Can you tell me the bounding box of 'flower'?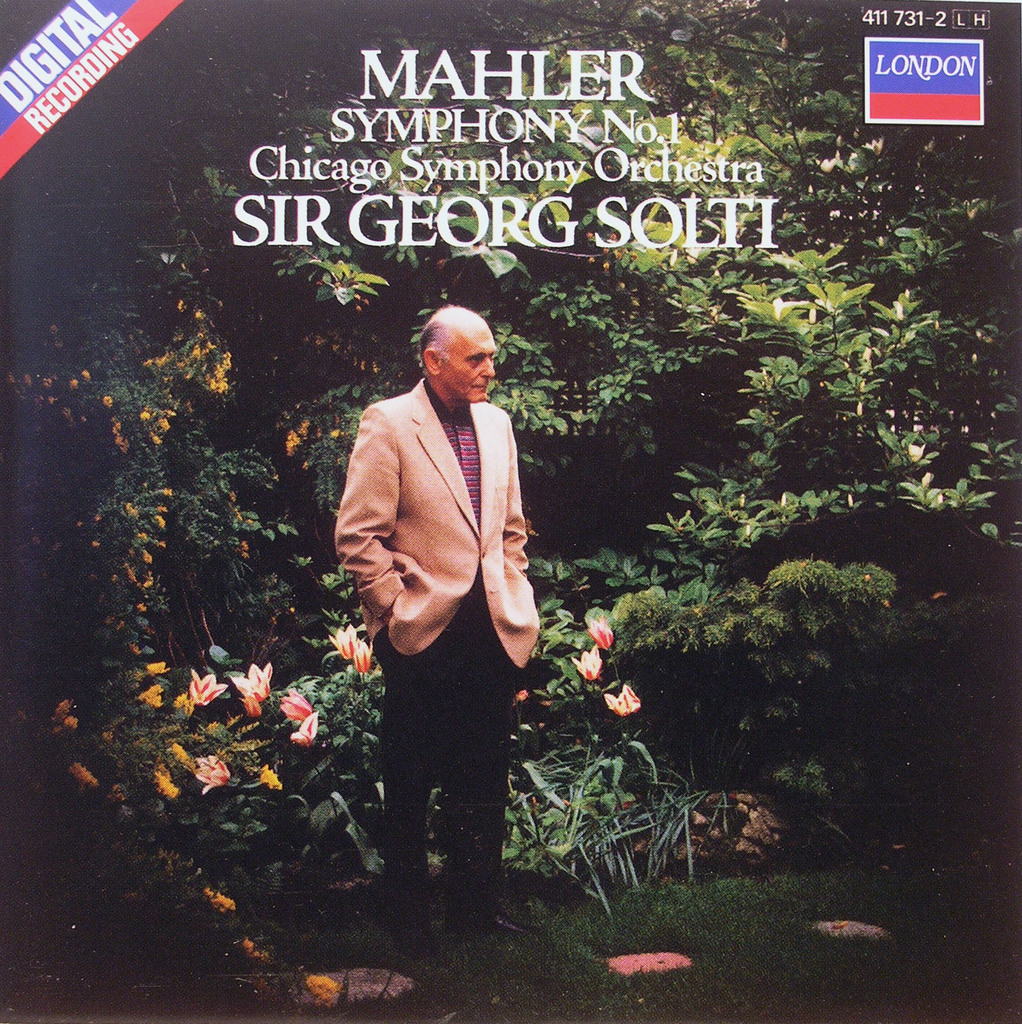
x1=194 y1=752 x2=232 y2=797.
